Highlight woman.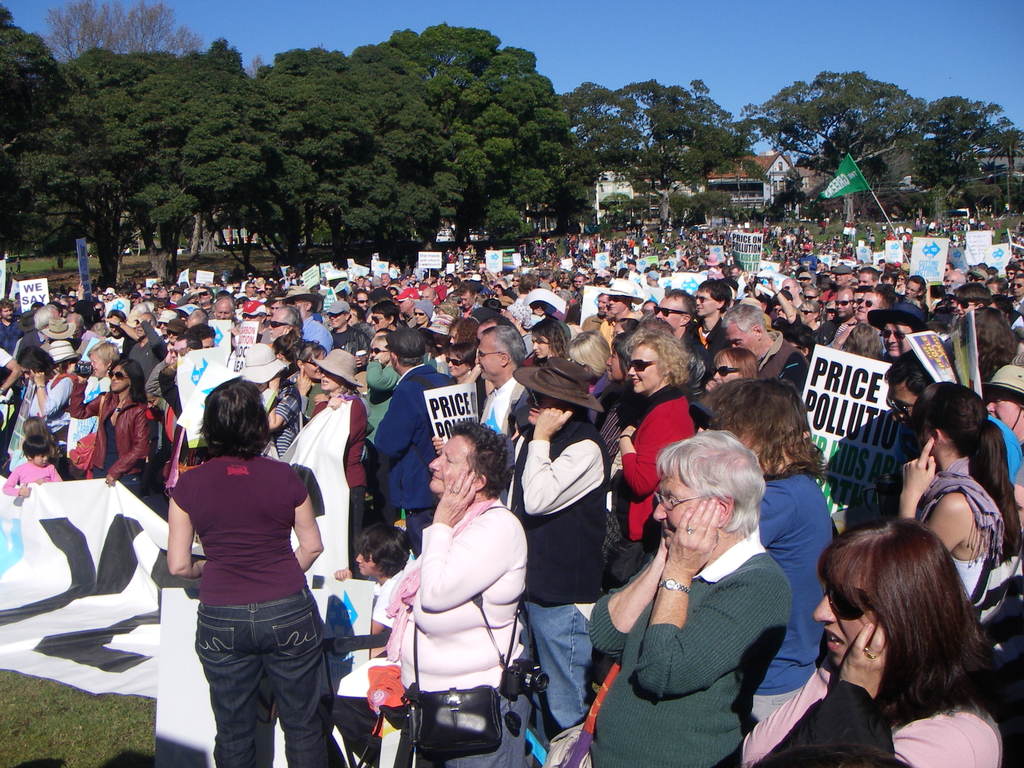
Highlighted region: left=291, top=340, right=324, bottom=415.
